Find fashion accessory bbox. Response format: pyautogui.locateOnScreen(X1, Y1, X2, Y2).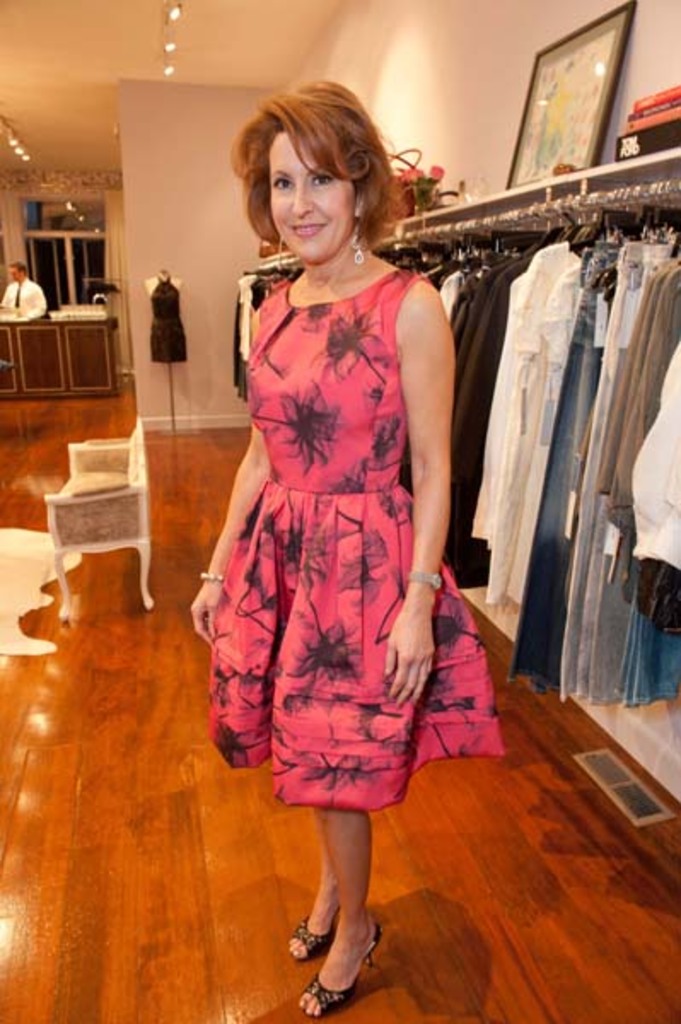
pyautogui.locateOnScreen(350, 217, 367, 268).
